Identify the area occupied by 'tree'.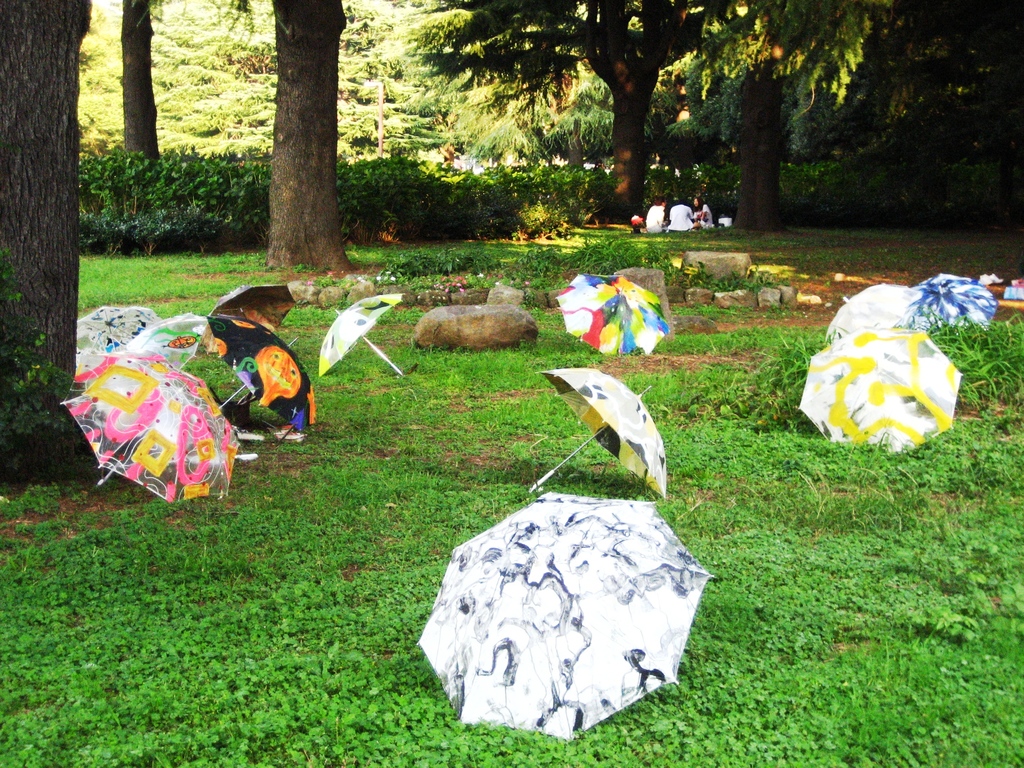
Area: 0:0:102:494.
